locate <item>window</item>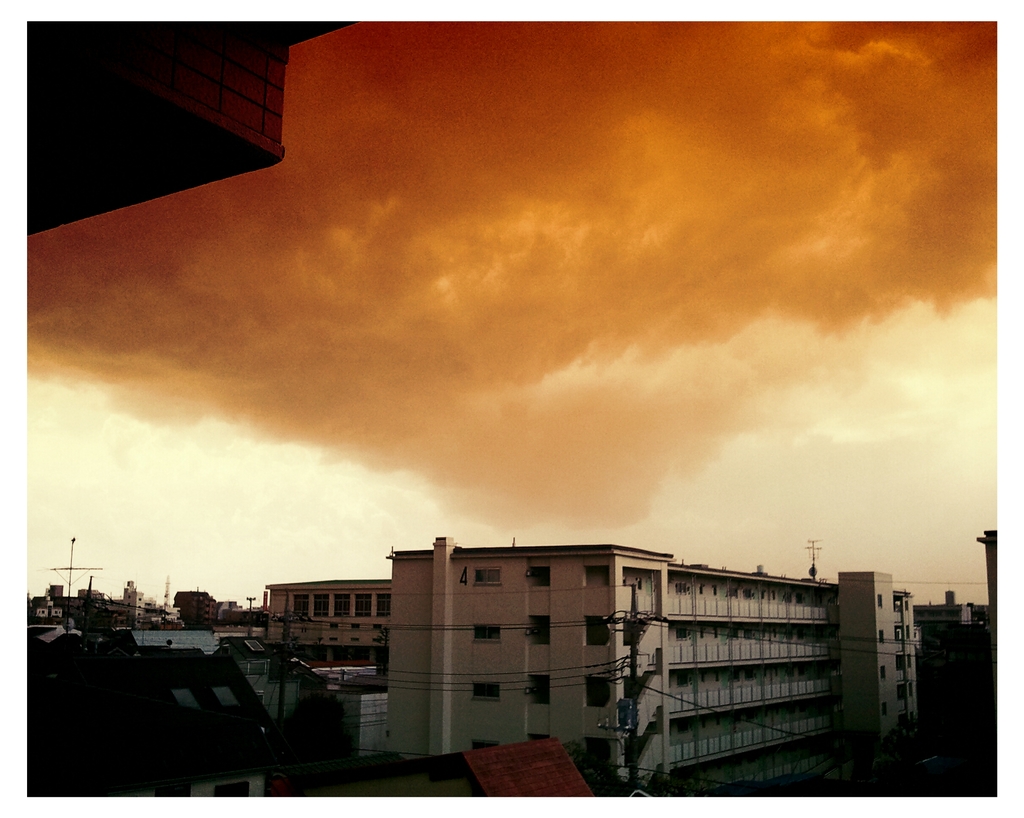
{"left": 590, "top": 735, "right": 611, "bottom": 767}
